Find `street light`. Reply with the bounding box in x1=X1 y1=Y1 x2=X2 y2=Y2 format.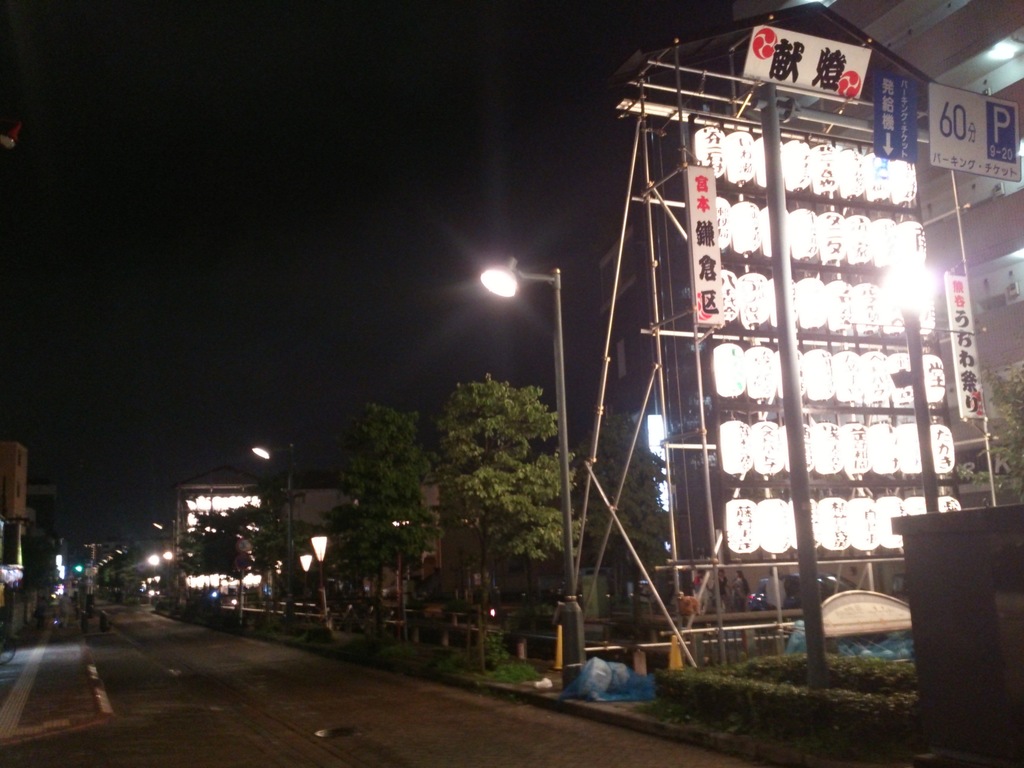
x1=253 y1=443 x2=298 y2=610.
